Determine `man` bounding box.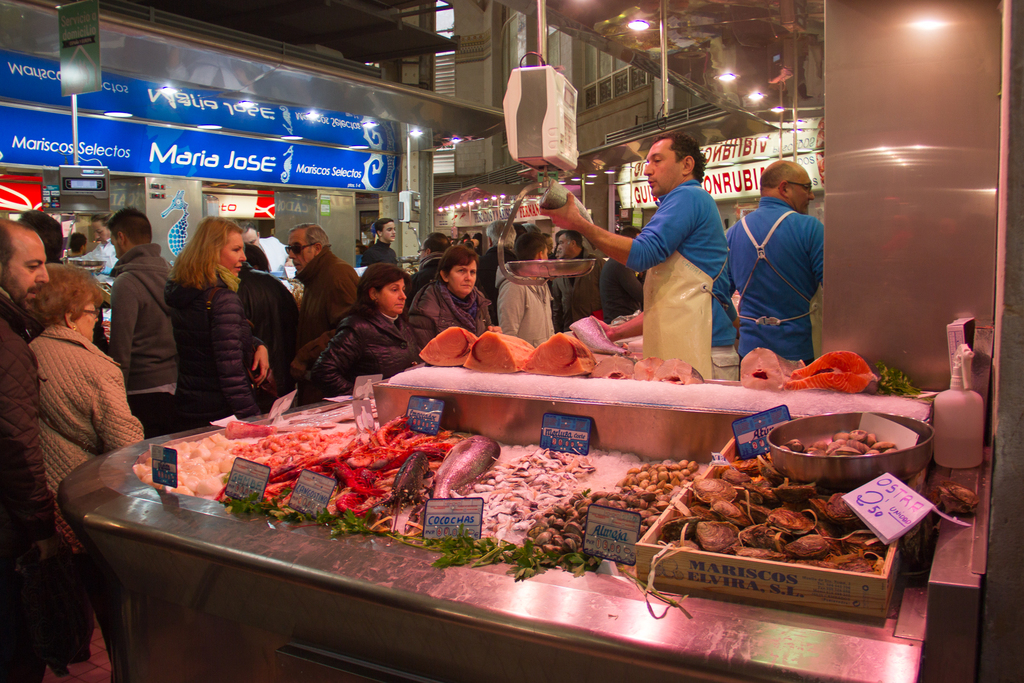
Determined: <box>63,230,90,258</box>.
